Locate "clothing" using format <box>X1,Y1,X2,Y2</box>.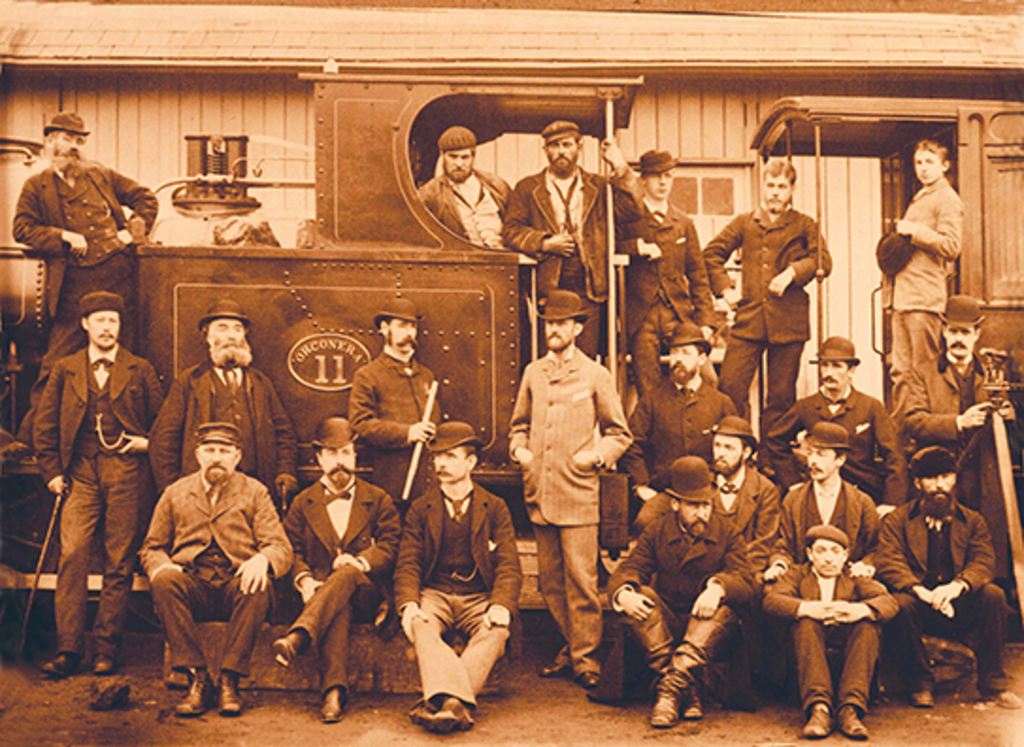
<box>287,473,405,698</box>.
